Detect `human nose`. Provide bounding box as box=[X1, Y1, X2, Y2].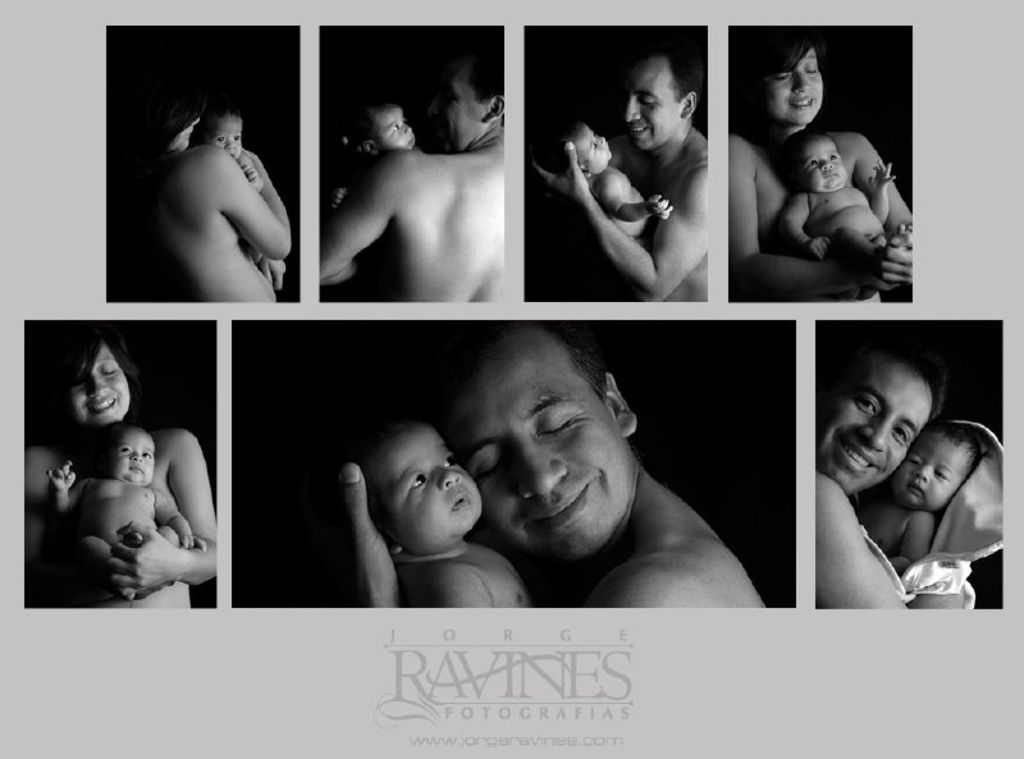
box=[599, 132, 609, 146].
